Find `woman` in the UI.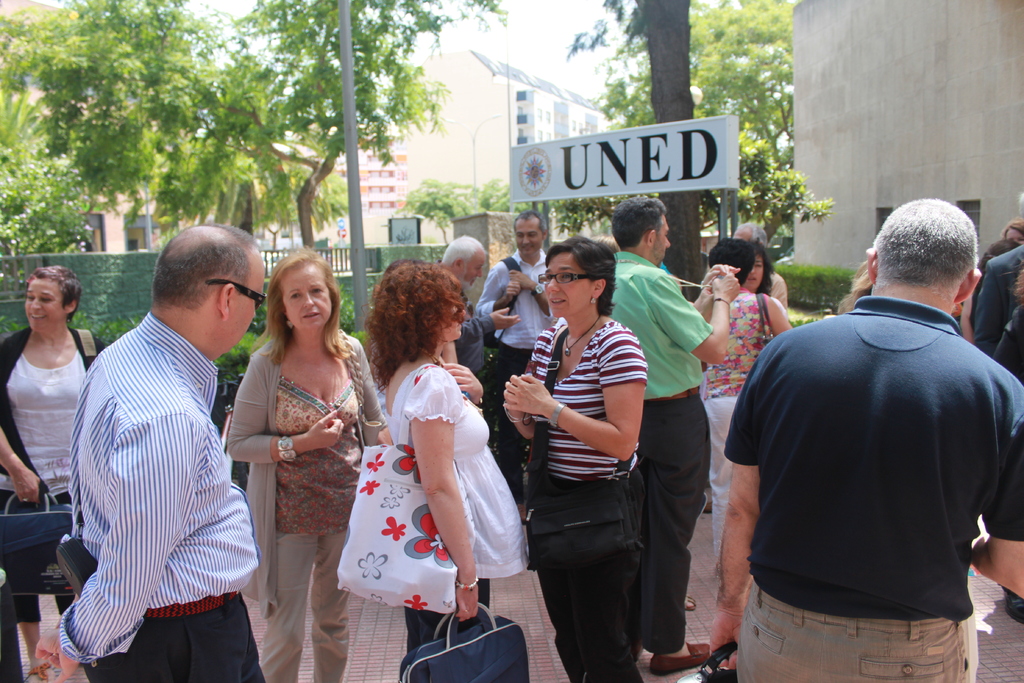
UI element at (x1=0, y1=265, x2=101, y2=677).
